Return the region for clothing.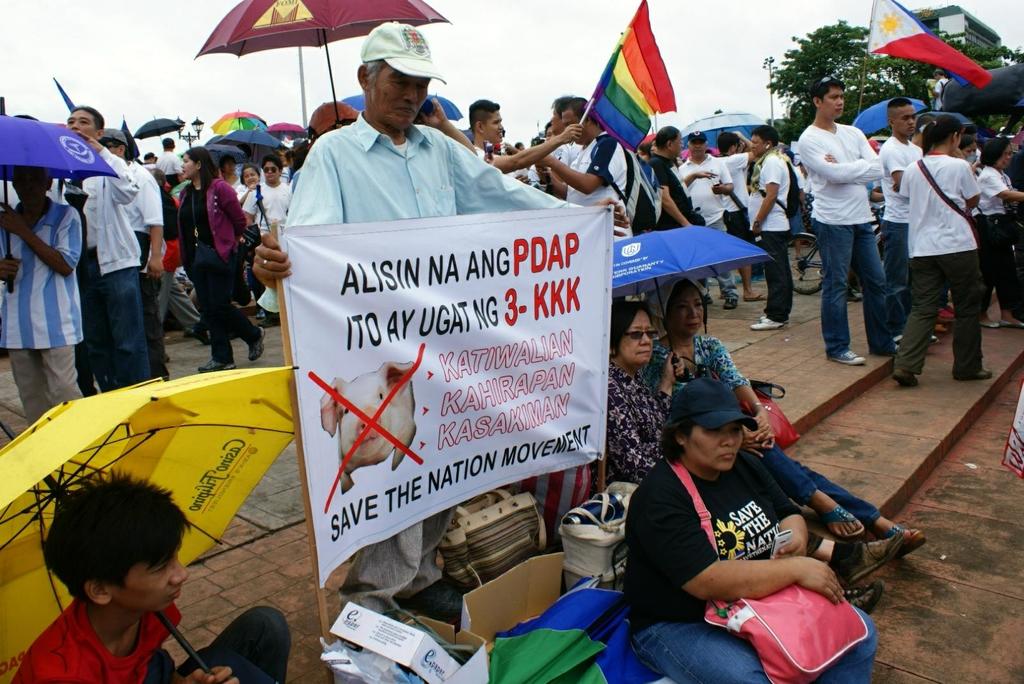
[246,179,299,237].
